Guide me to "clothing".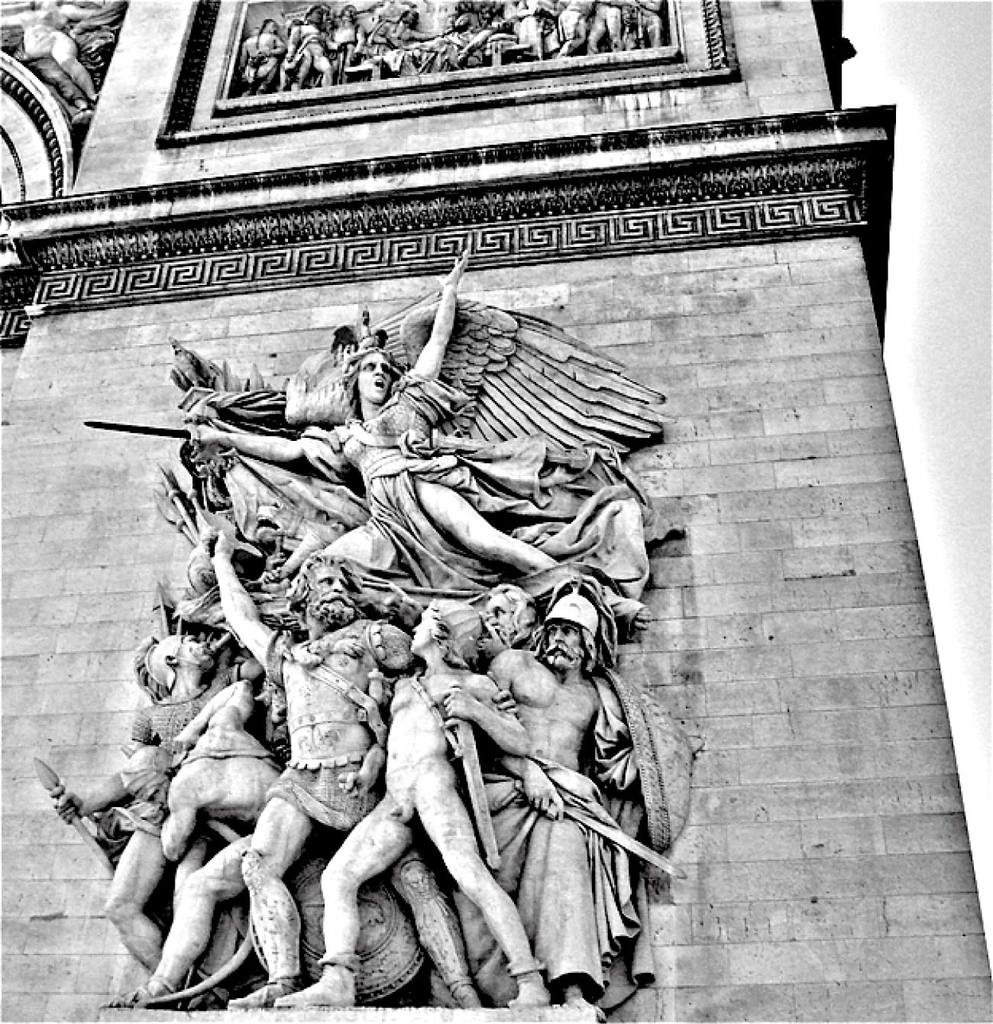
Guidance: crop(260, 617, 380, 833).
